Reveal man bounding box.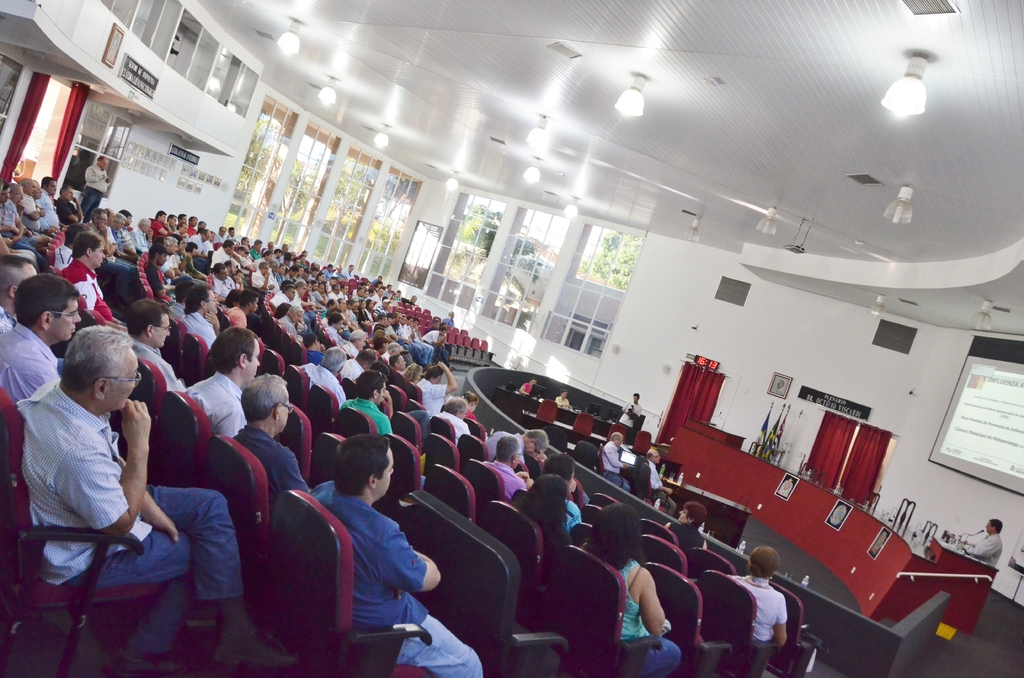
Revealed: [left=486, top=433, right=541, bottom=499].
